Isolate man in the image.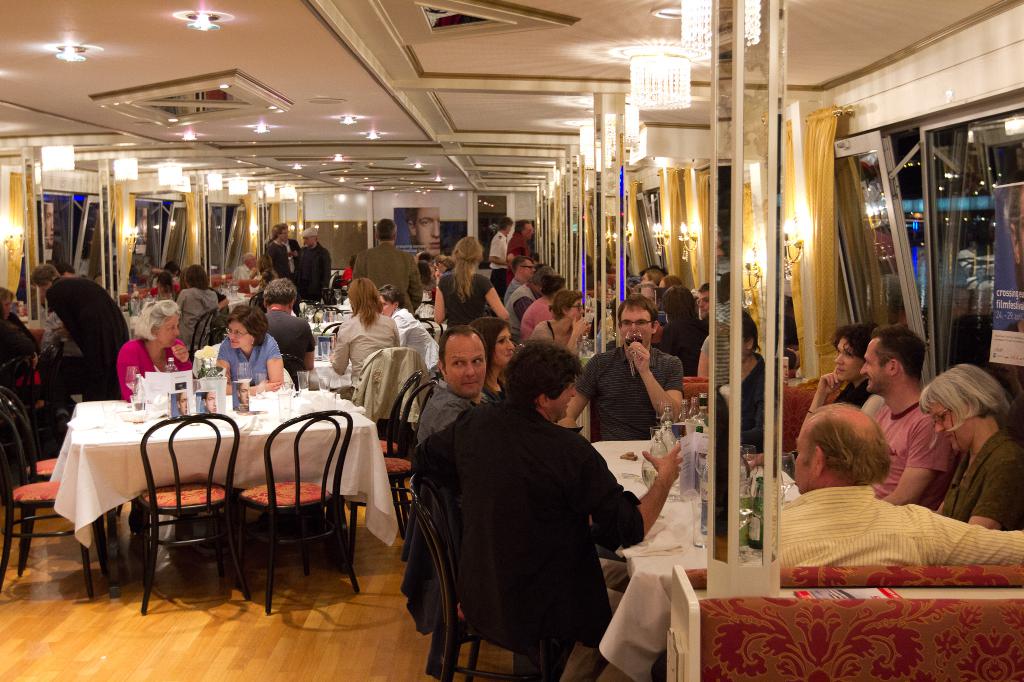
Isolated region: <box>559,300,687,438</box>.
